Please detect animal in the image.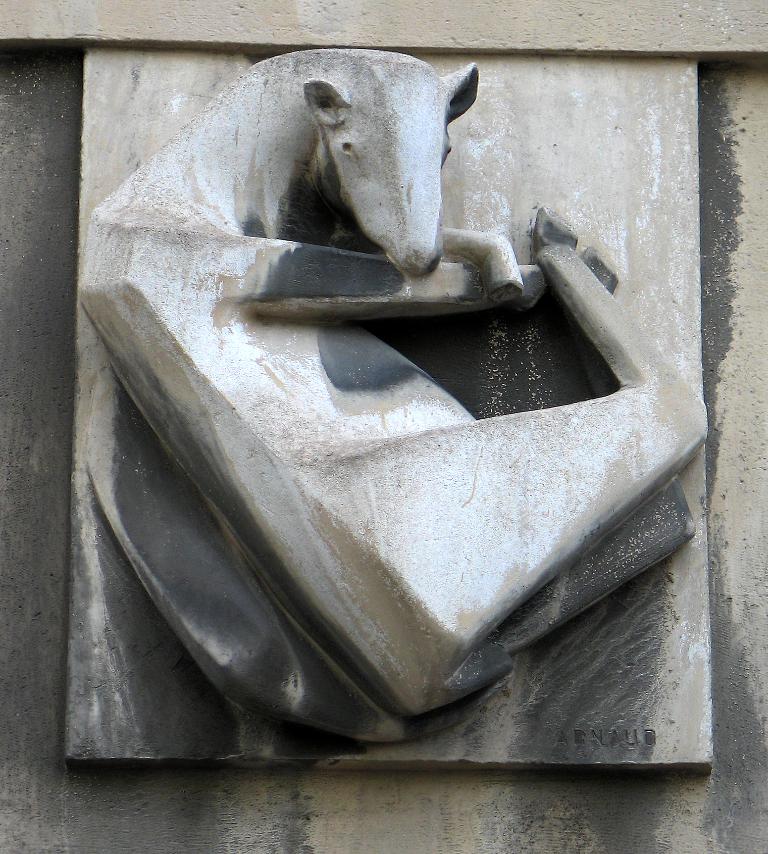
box(77, 50, 710, 746).
